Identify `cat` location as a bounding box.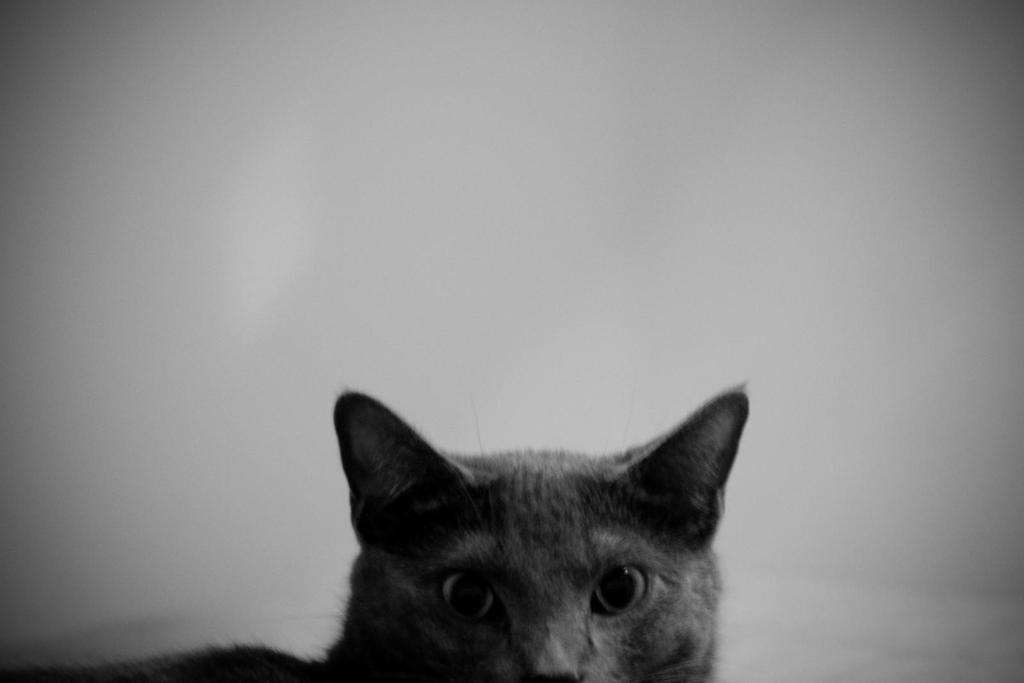
{"x1": 0, "y1": 383, "x2": 750, "y2": 682}.
